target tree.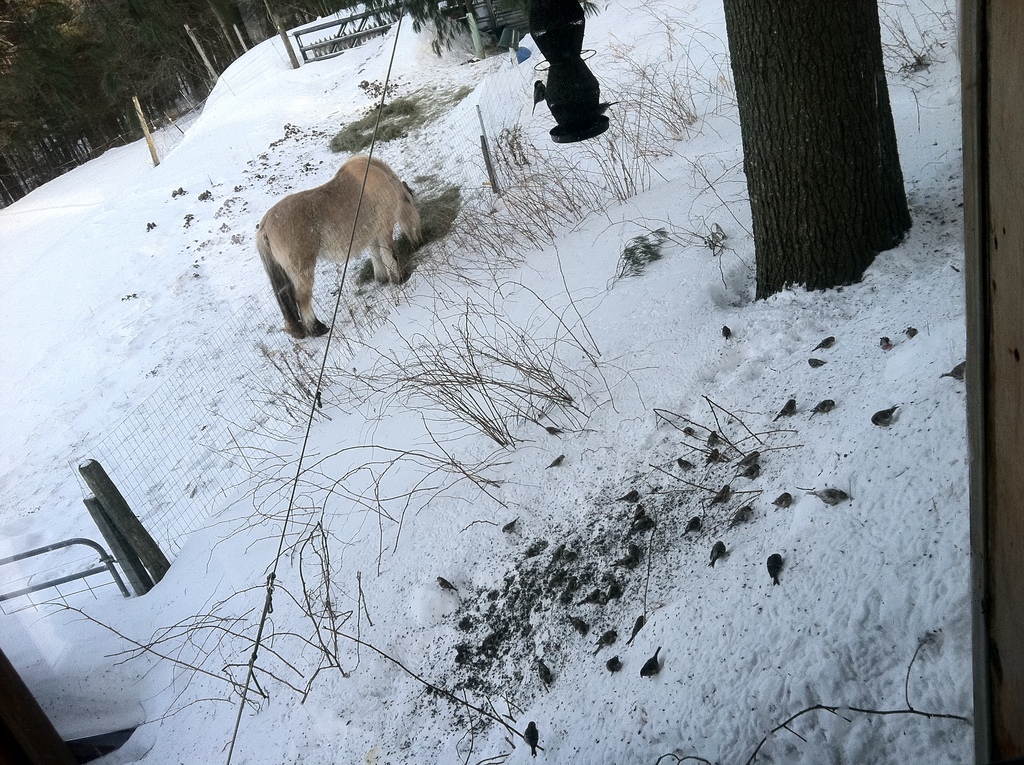
Target region: BBox(722, 0, 915, 302).
